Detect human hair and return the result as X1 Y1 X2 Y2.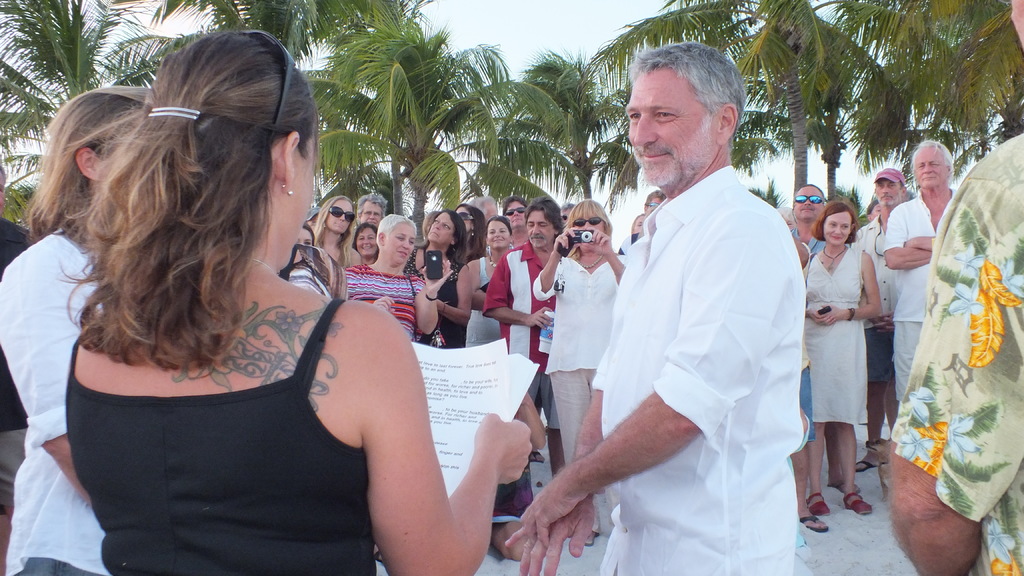
0 161 6 186.
